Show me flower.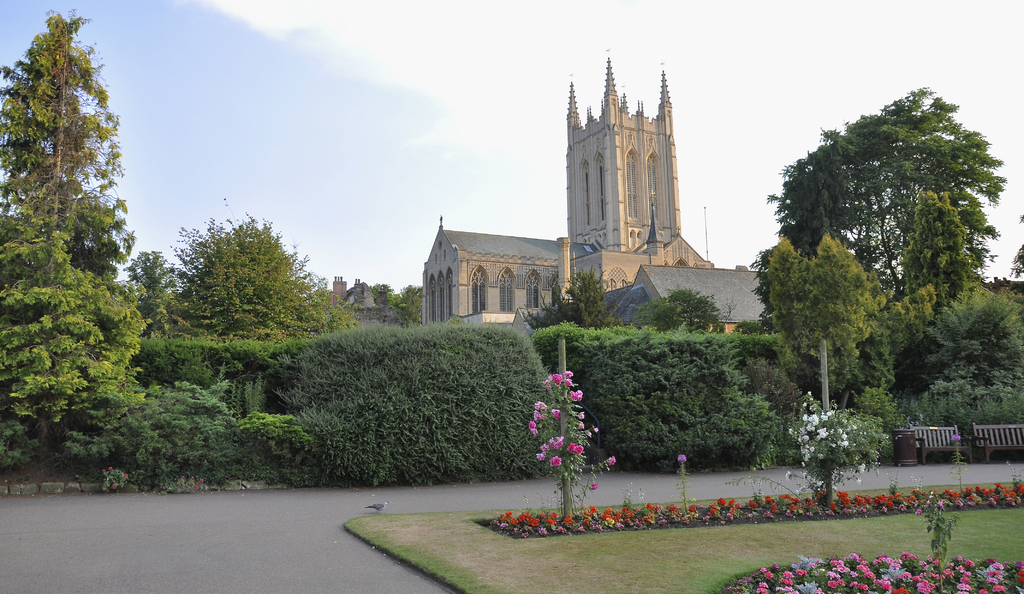
flower is here: Rect(527, 422, 536, 428).
